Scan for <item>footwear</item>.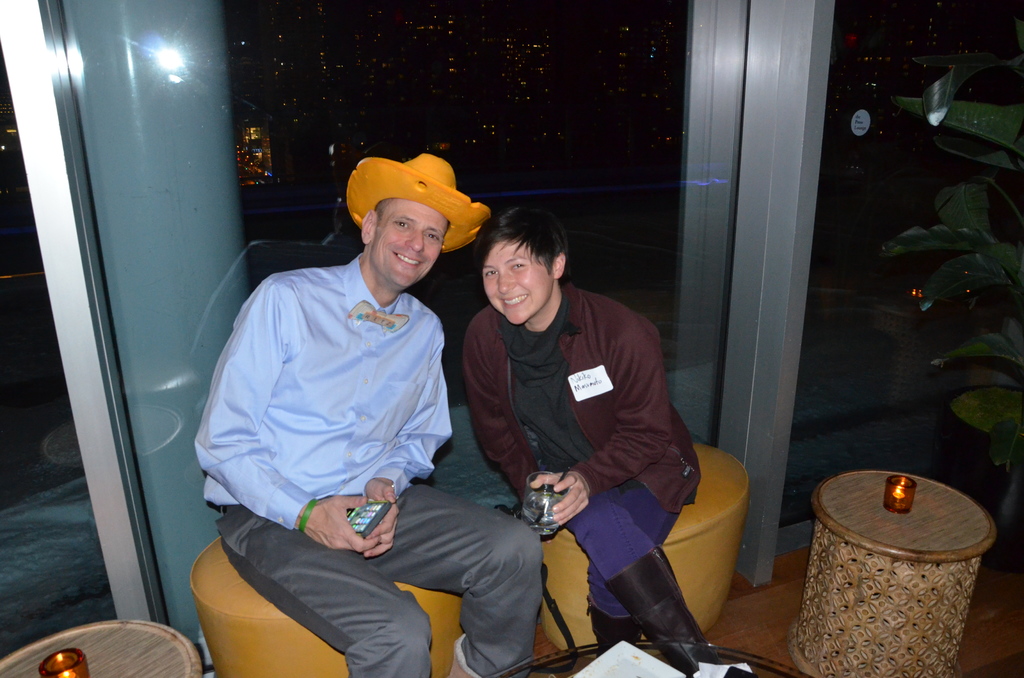
Scan result: locate(600, 567, 717, 667).
